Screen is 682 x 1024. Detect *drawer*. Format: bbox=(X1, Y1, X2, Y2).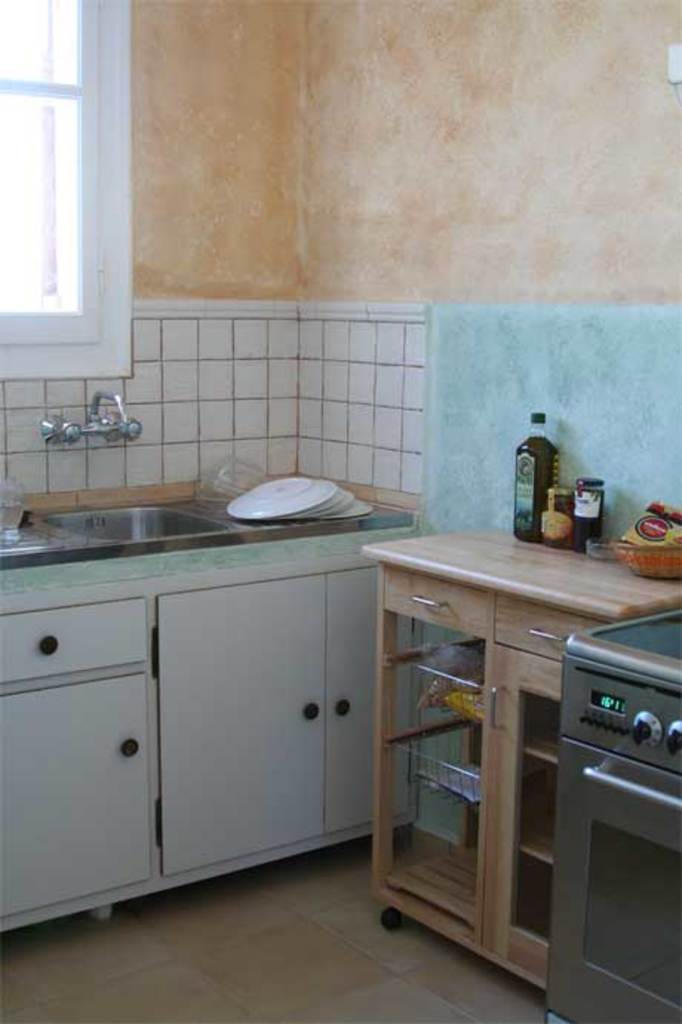
bbox=(491, 593, 605, 665).
